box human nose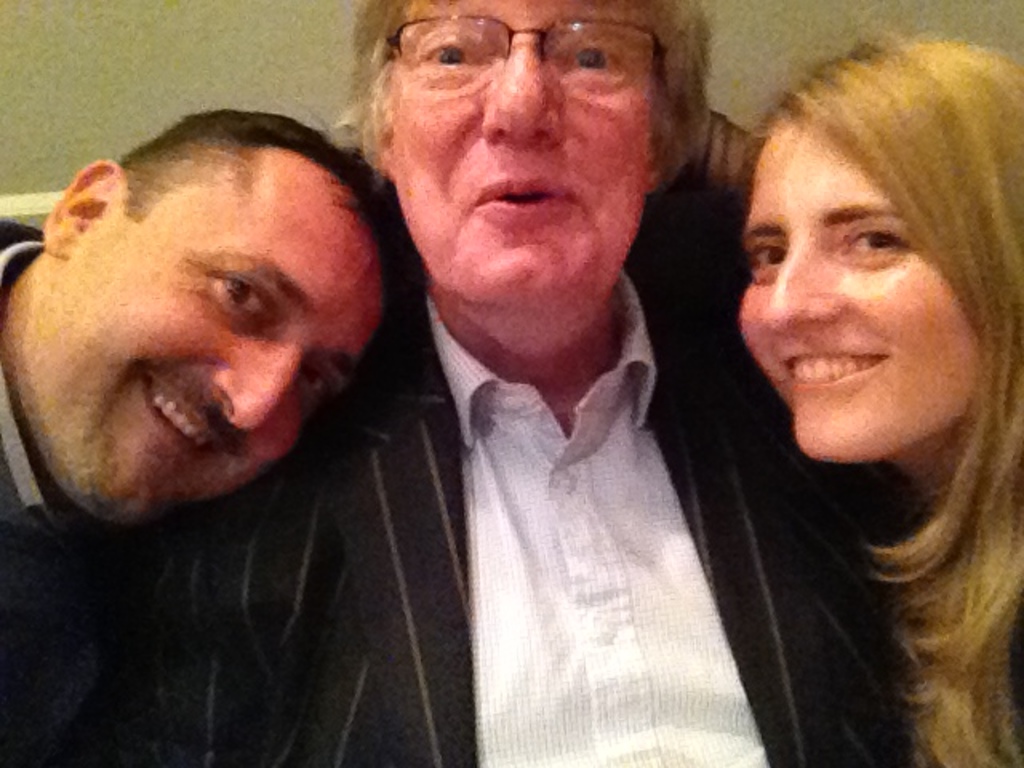
480/32/570/149
